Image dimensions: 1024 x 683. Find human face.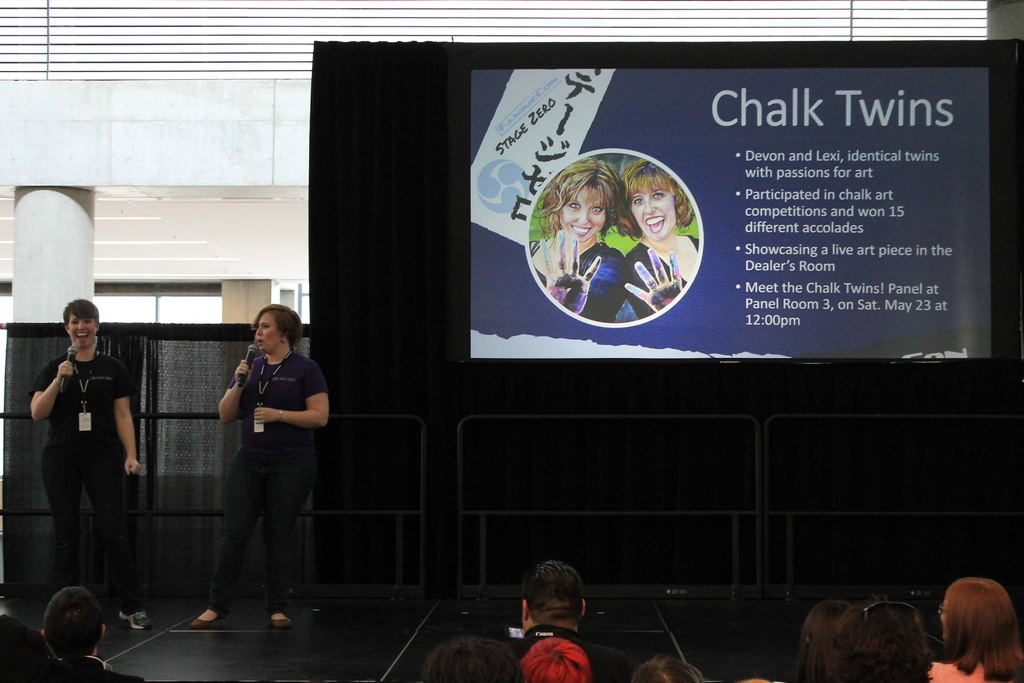
68, 313, 95, 345.
